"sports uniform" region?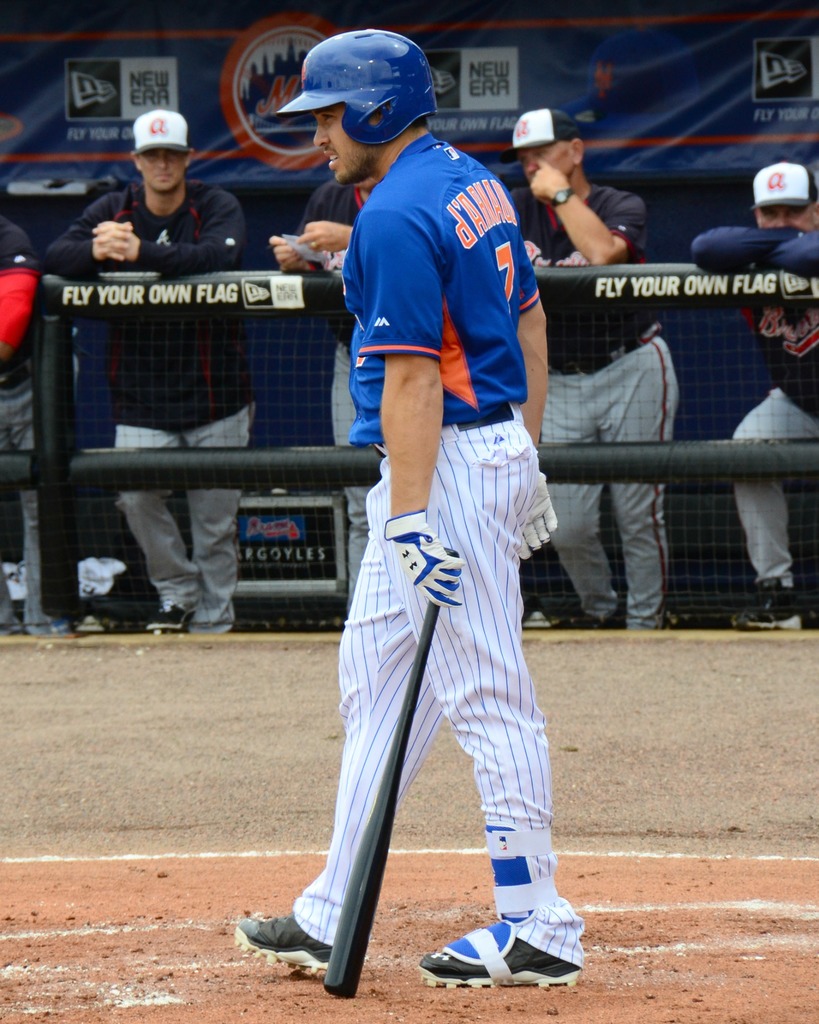
{"left": 687, "top": 201, "right": 818, "bottom": 608}
